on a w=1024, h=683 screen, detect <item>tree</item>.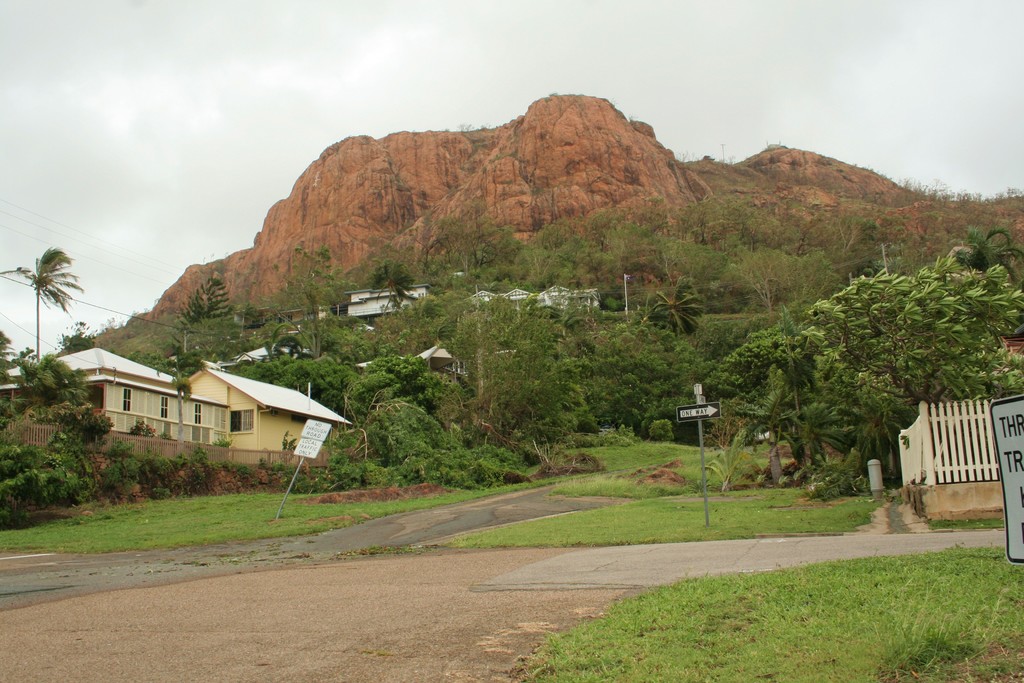
x1=0, y1=429, x2=93, y2=527.
